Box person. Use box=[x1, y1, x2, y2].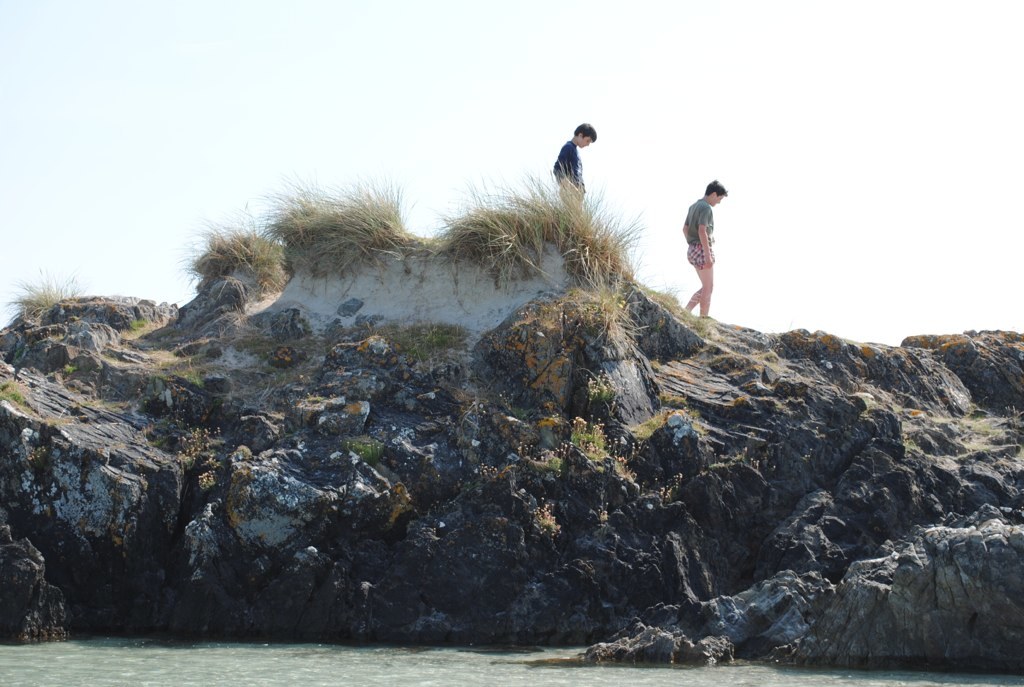
box=[549, 121, 599, 201].
